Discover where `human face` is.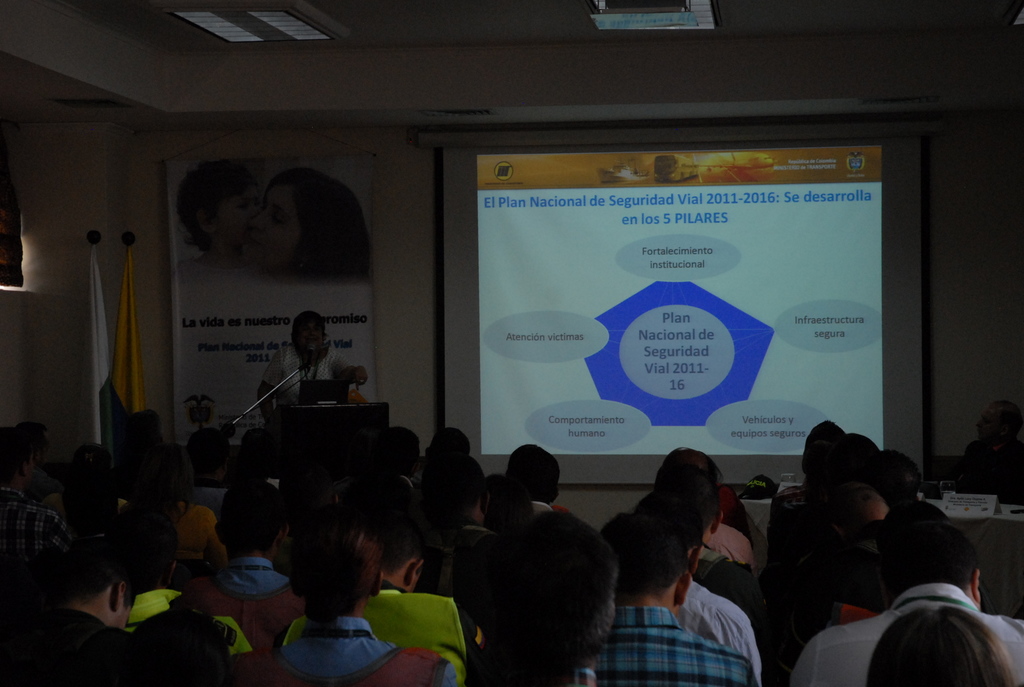
Discovered at left=252, top=182, right=300, bottom=267.
